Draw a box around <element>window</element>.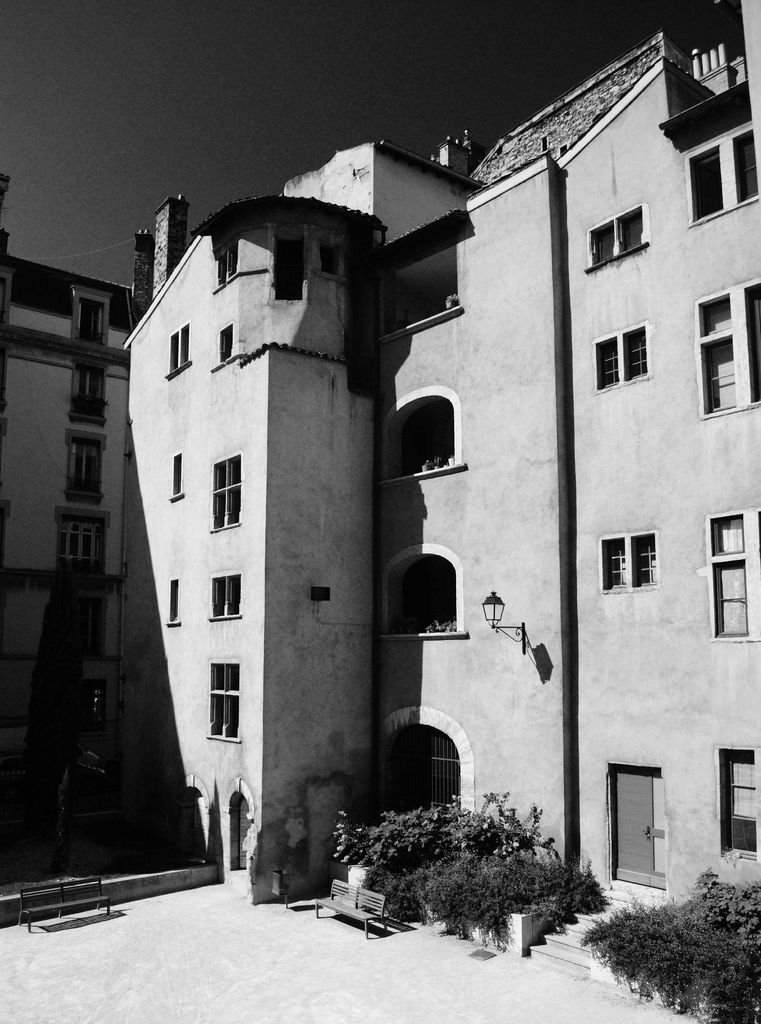
<region>215, 323, 234, 361</region>.
